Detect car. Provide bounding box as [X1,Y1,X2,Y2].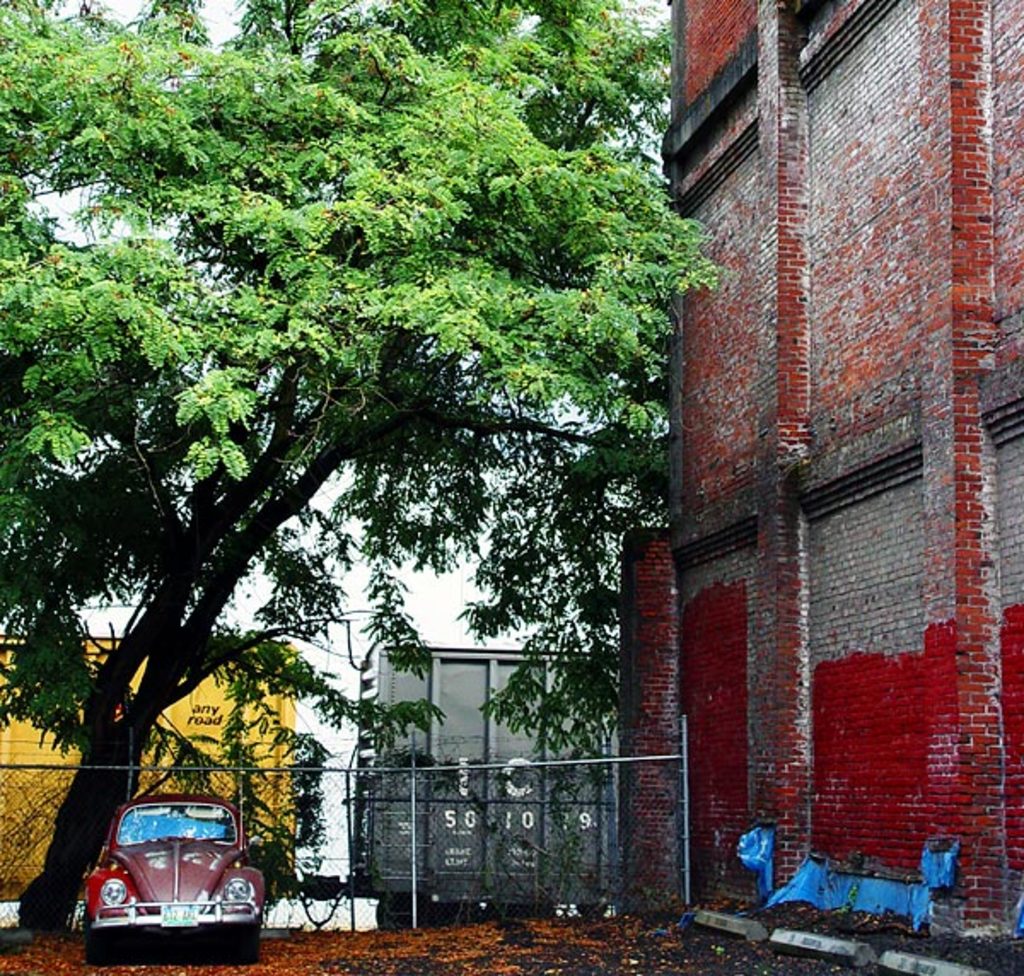
[92,822,280,937].
